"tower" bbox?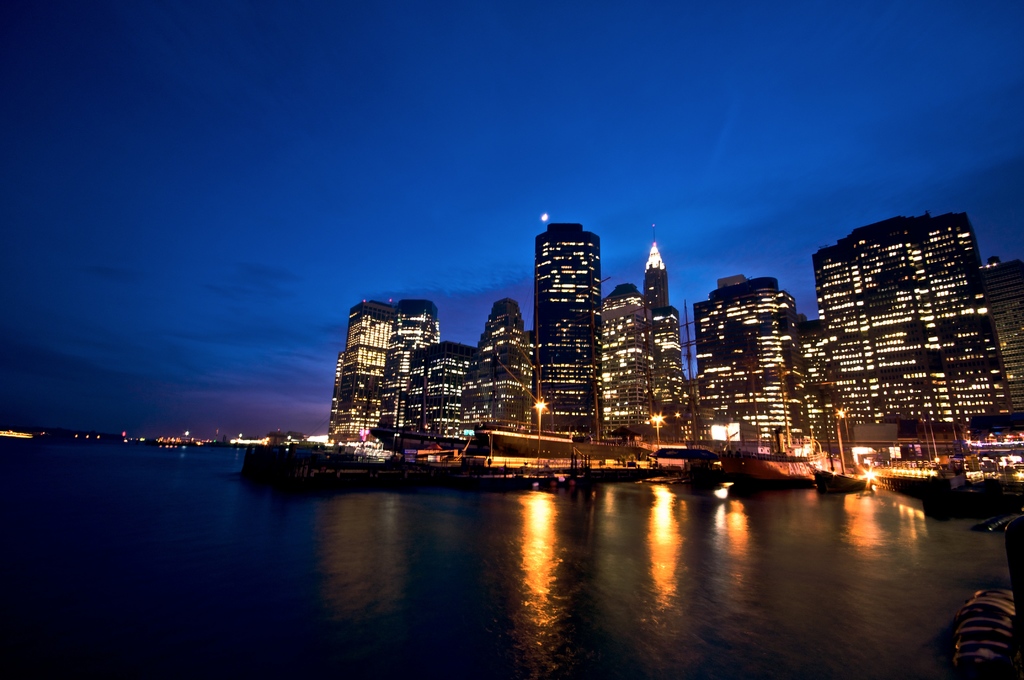
385/304/442/432
